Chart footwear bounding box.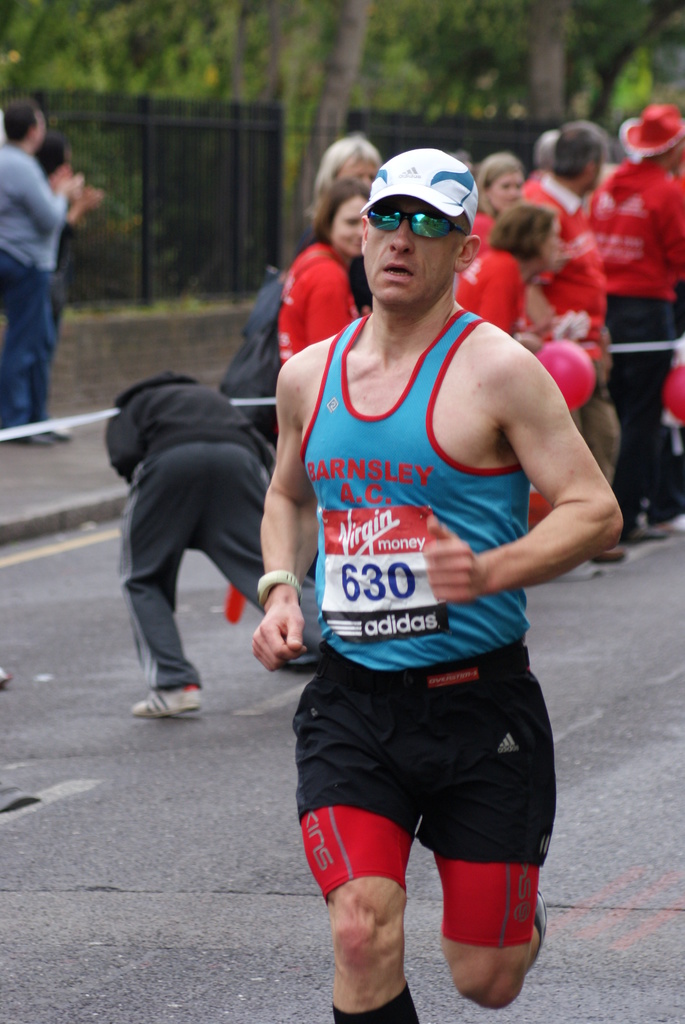
Charted: left=3, top=431, right=55, bottom=447.
